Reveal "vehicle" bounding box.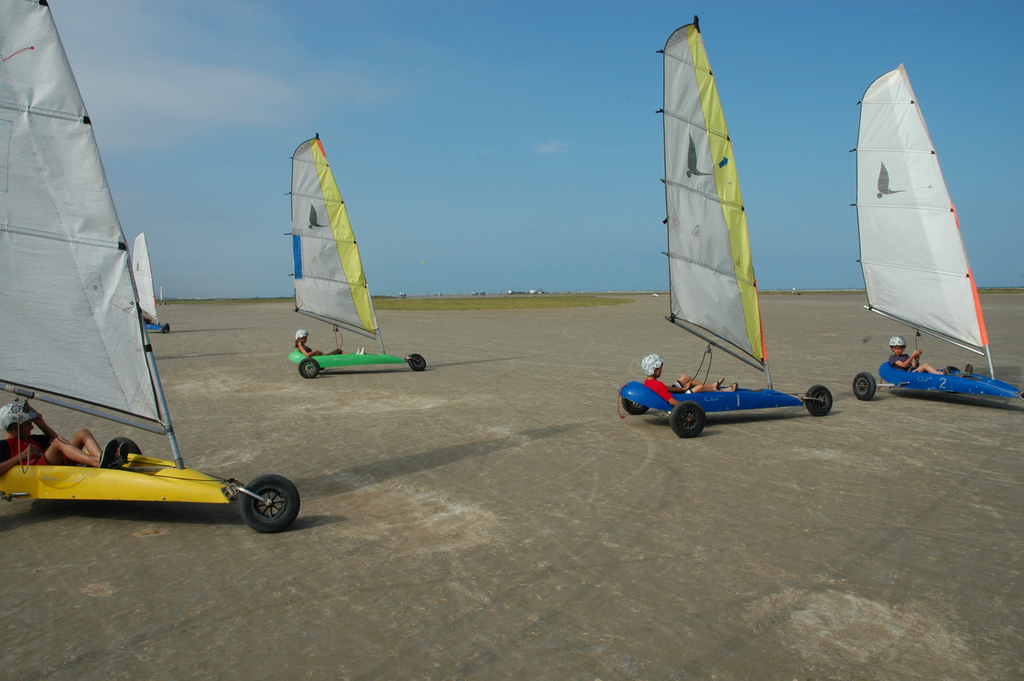
Revealed: detection(847, 63, 1023, 402).
